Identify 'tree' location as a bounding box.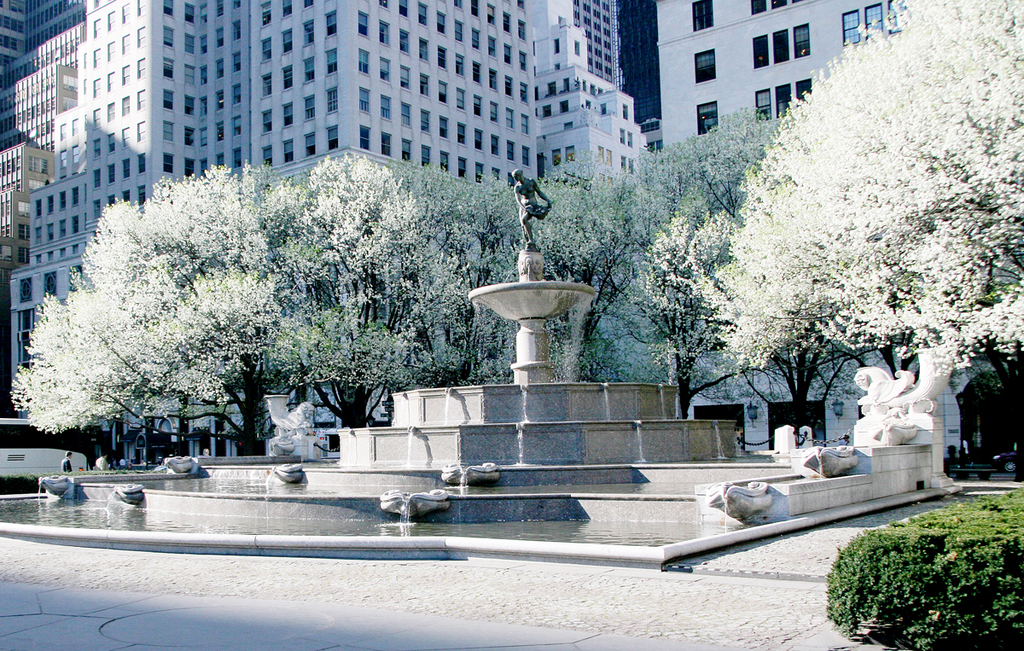
left=664, top=0, right=1023, bottom=484.
